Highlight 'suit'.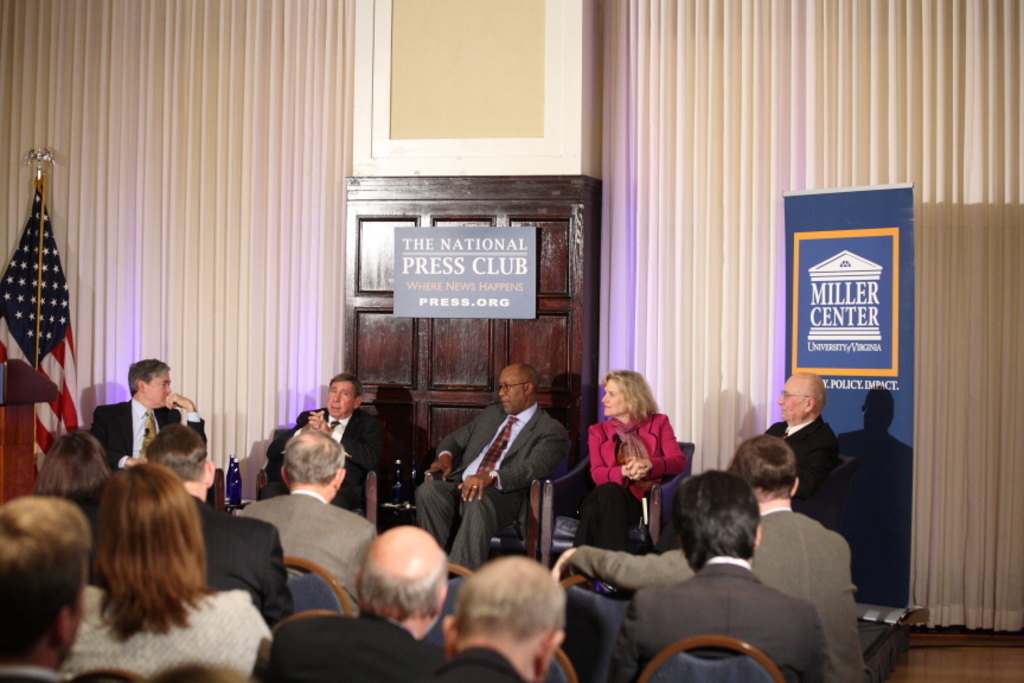
Highlighted region: box=[411, 404, 572, 569].
